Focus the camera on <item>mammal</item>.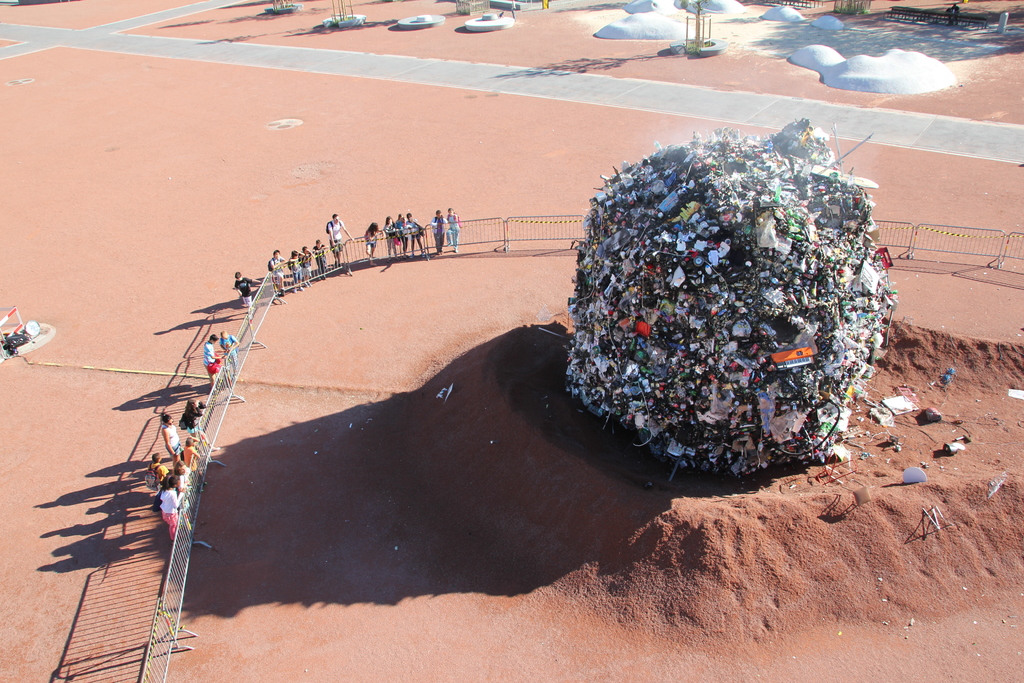
Focus region: <bbox>220, 329, 237, 365</bbox>.
